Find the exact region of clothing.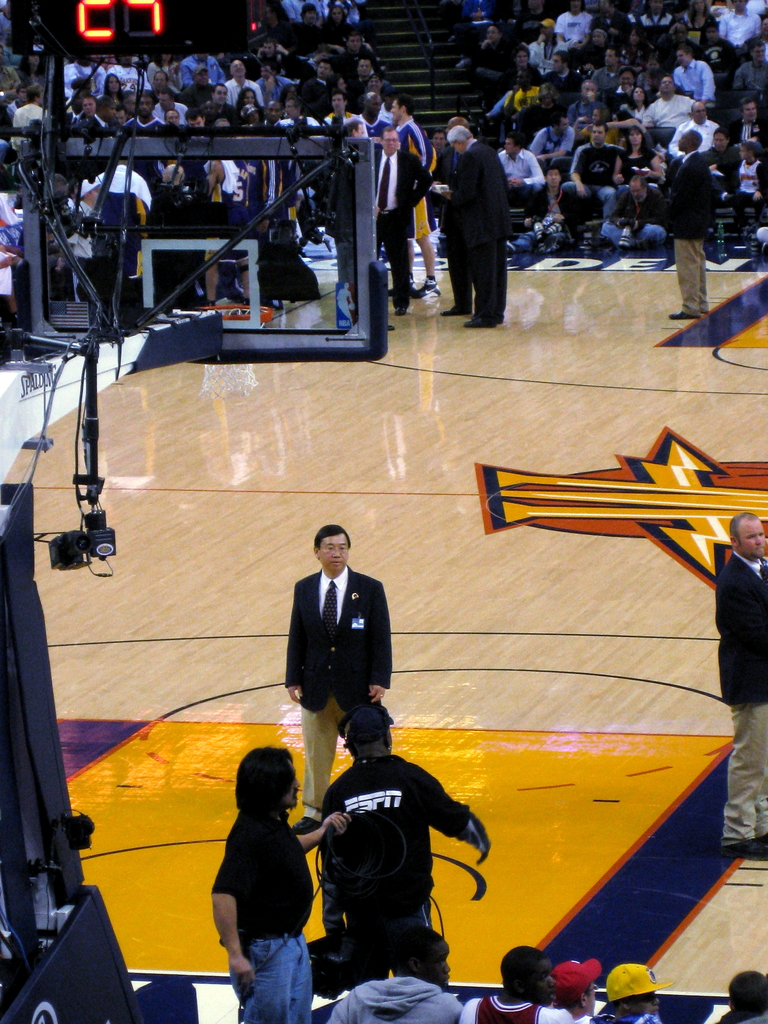
Exact region: [left=285, top=575, right=392, bottom=810].
